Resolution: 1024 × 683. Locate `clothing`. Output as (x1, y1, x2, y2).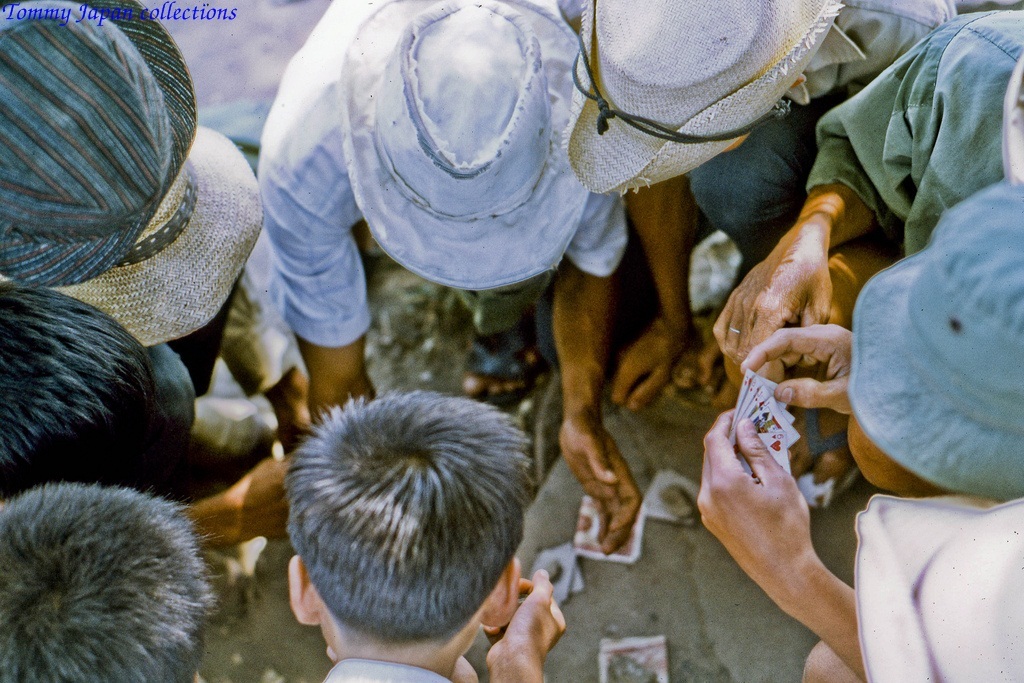
(561, 0, 953, 276).
